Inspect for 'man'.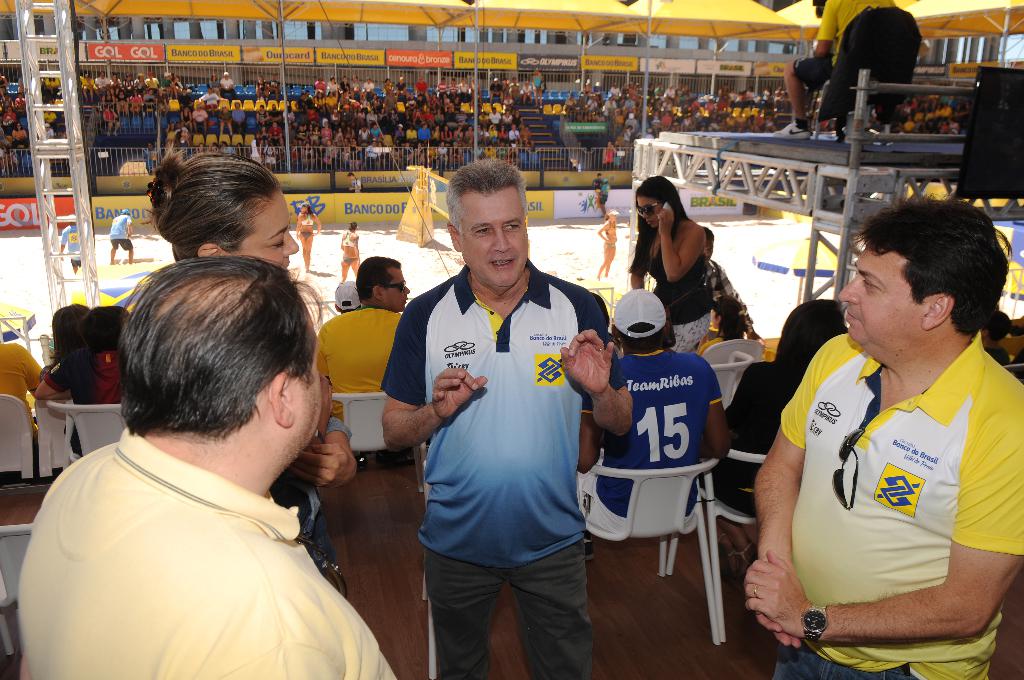
Inspection: BBox(392, 150, 618, 678).
